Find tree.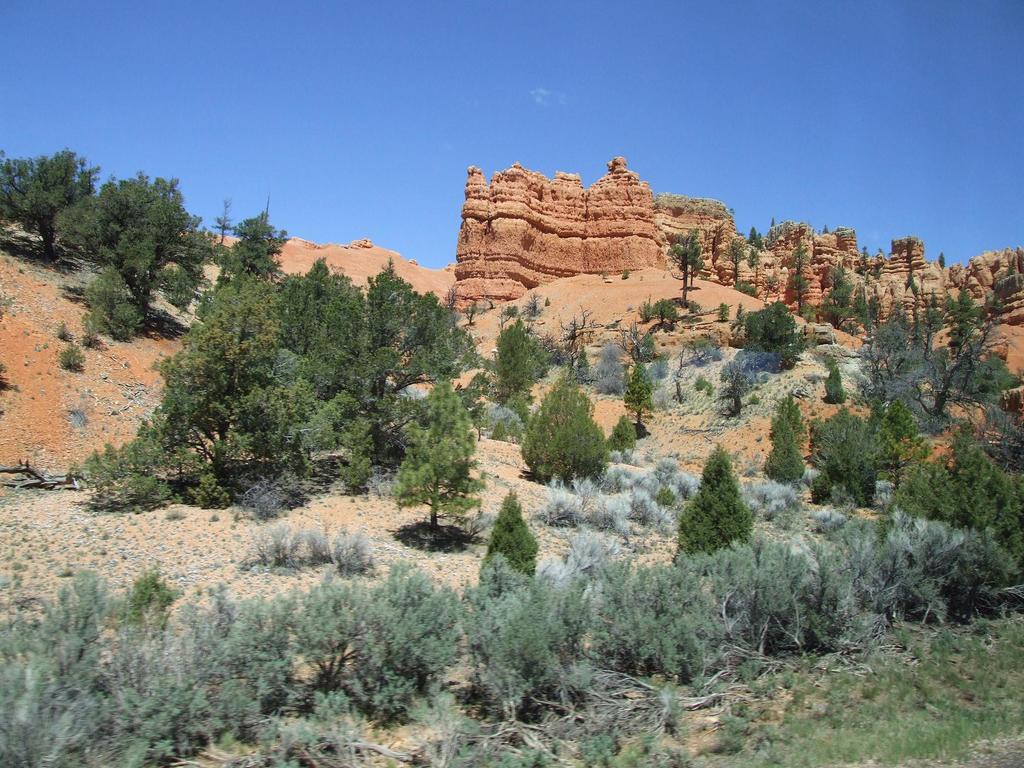
left=614, top=417, right=637, bottom=458.
